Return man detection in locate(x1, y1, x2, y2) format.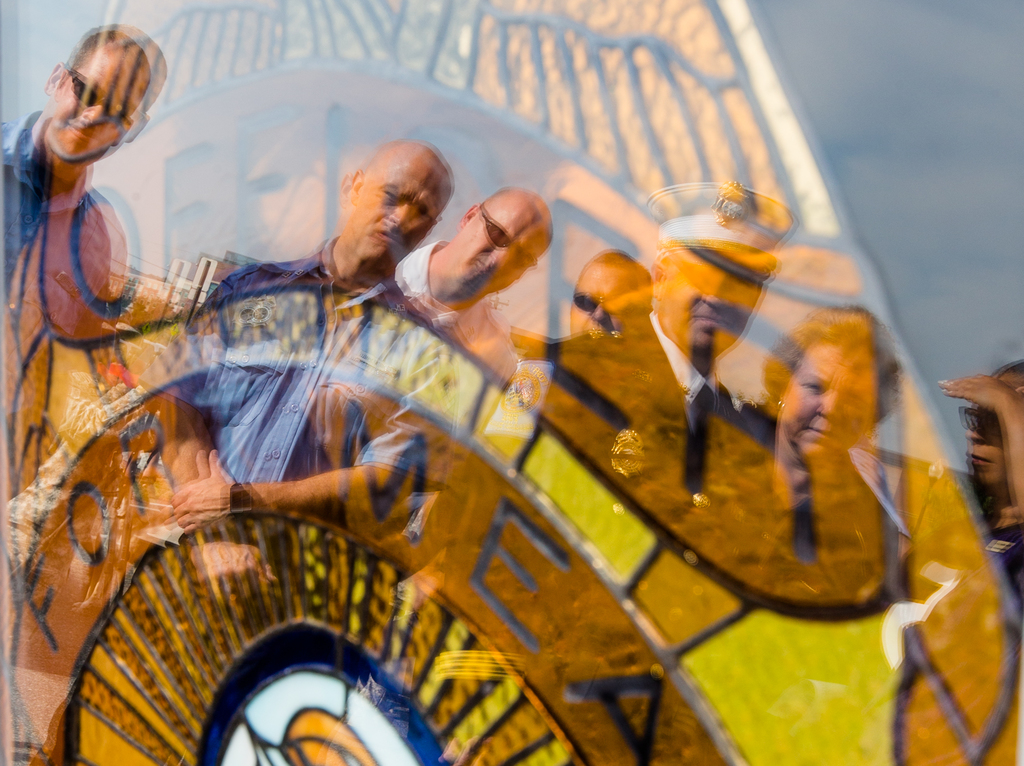
locate(133, 140, 456, 658).
